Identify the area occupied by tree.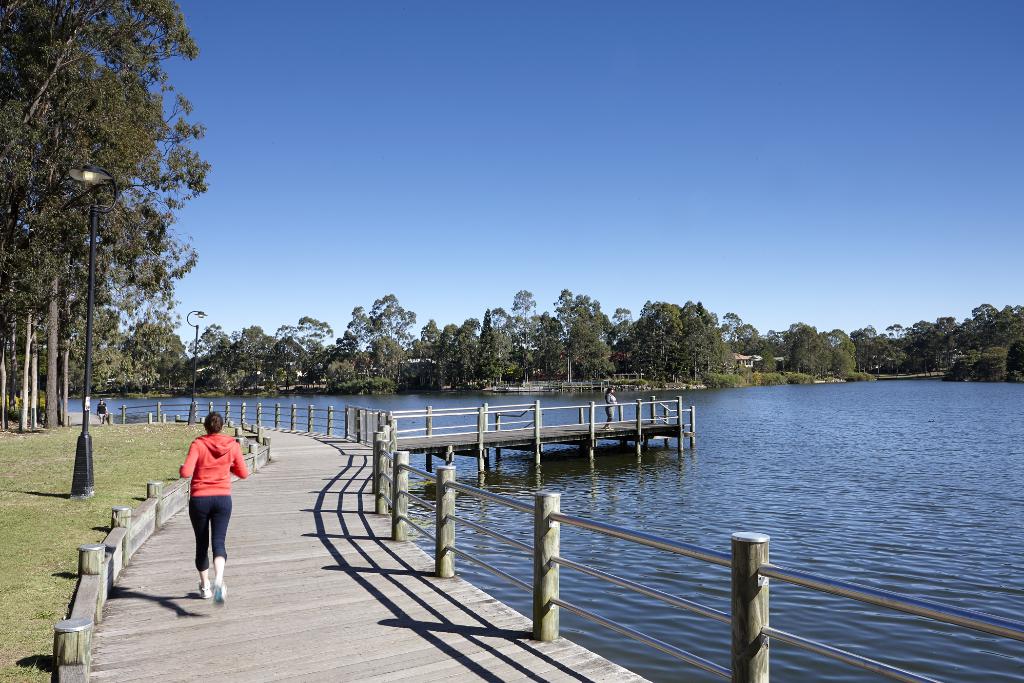
Area: bbox=(472, 304, 499, 384).
